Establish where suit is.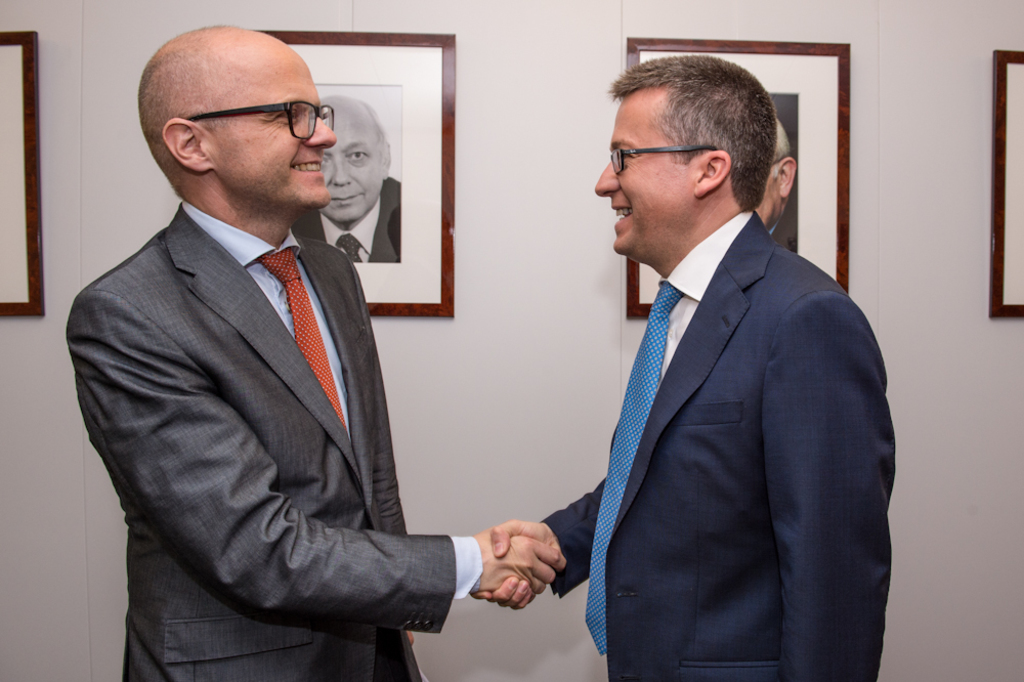
Established at {"left": 65, "top": 198, "right": 482, "bottom": 681}.
